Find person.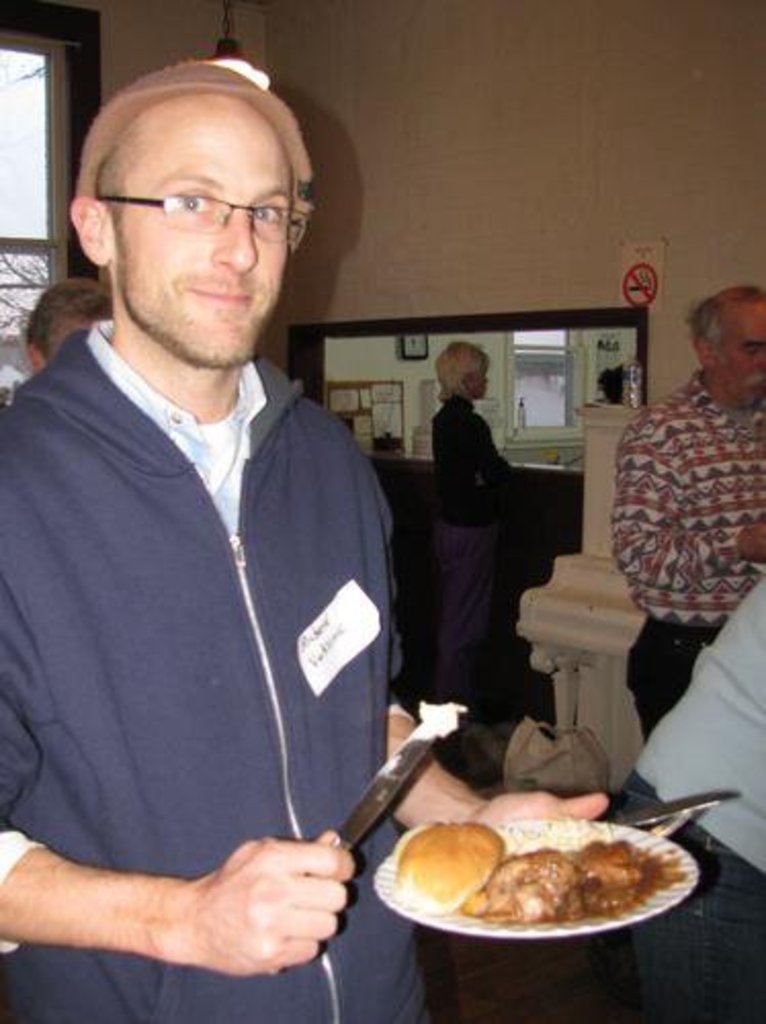
x1=428, y1=336, x2=520, y2=776.
